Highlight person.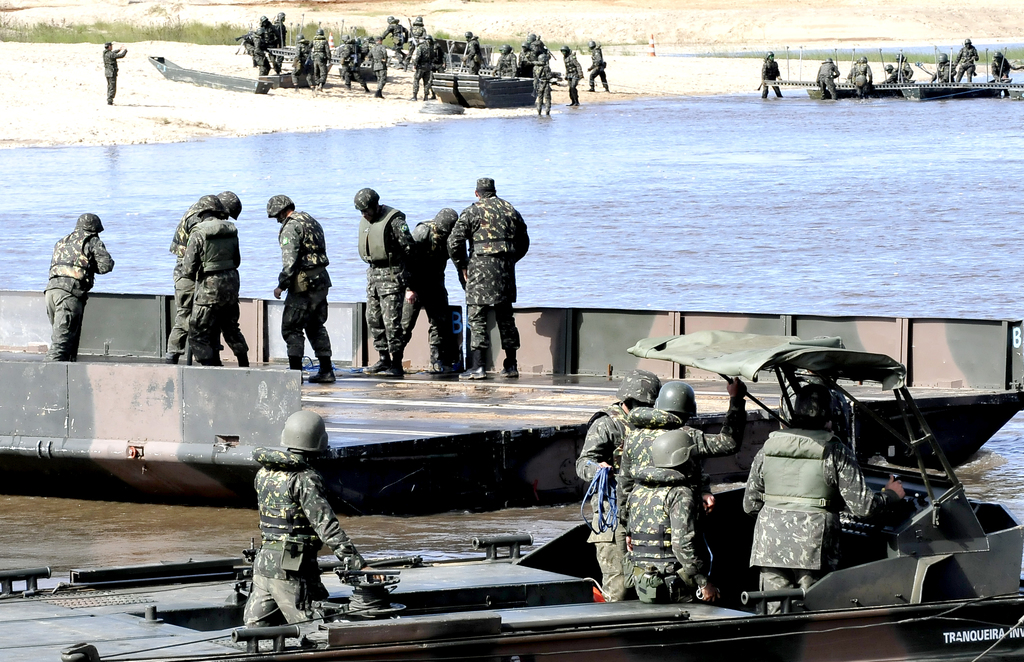
Highlighted region: (left=954, top=38, right=979, bottom=82).
